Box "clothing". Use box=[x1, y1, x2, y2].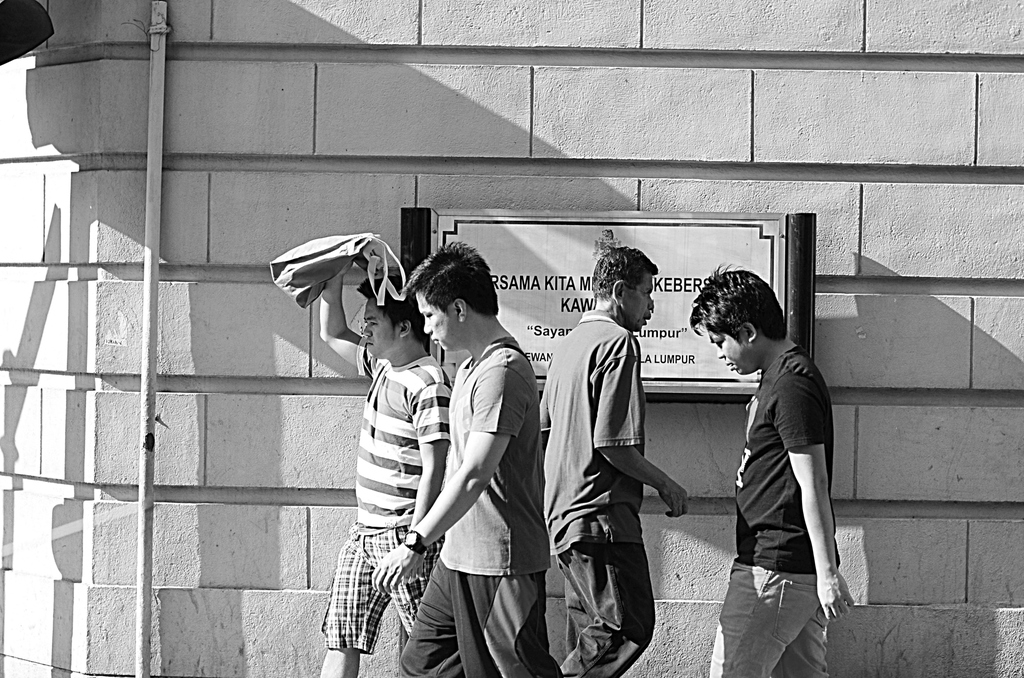
box=[724, 294, 851, 646].
